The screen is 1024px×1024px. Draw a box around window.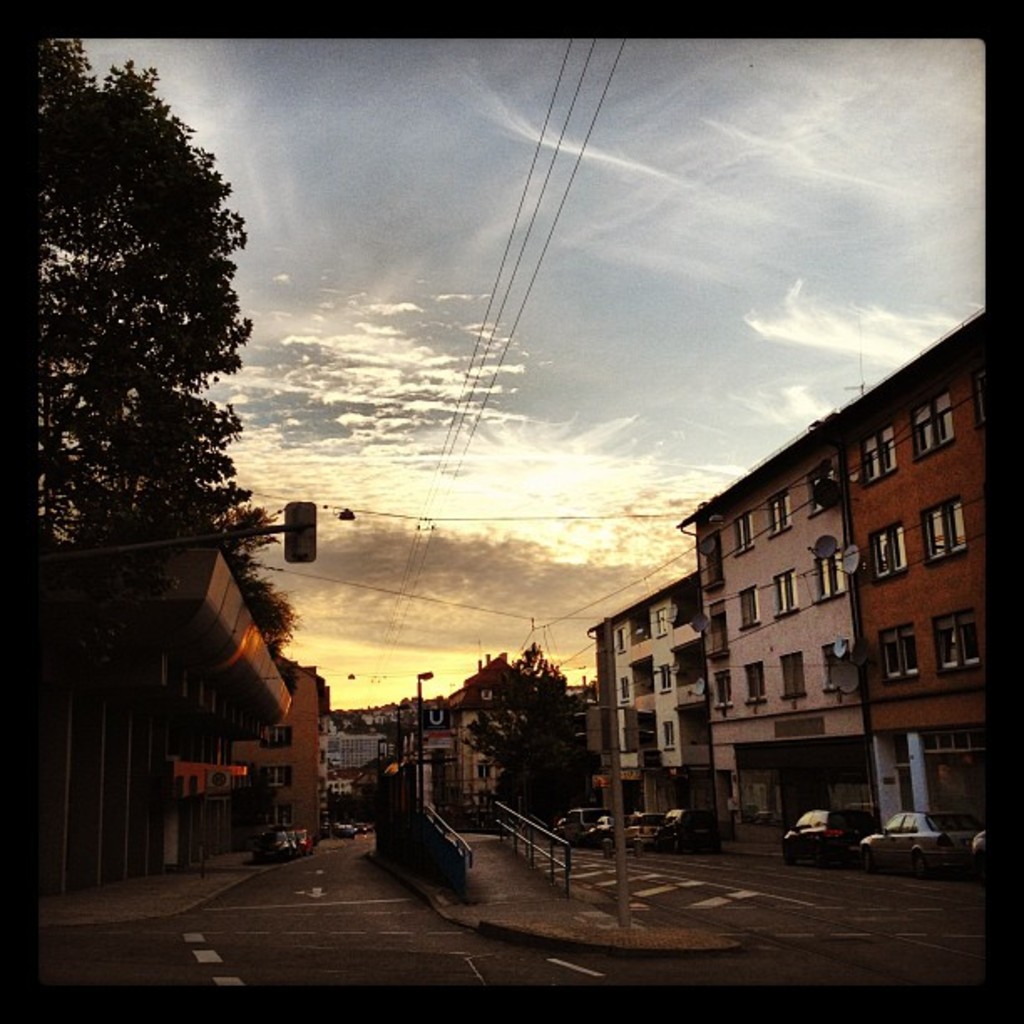
[left=965, top=366, right=980, bottom=428].
